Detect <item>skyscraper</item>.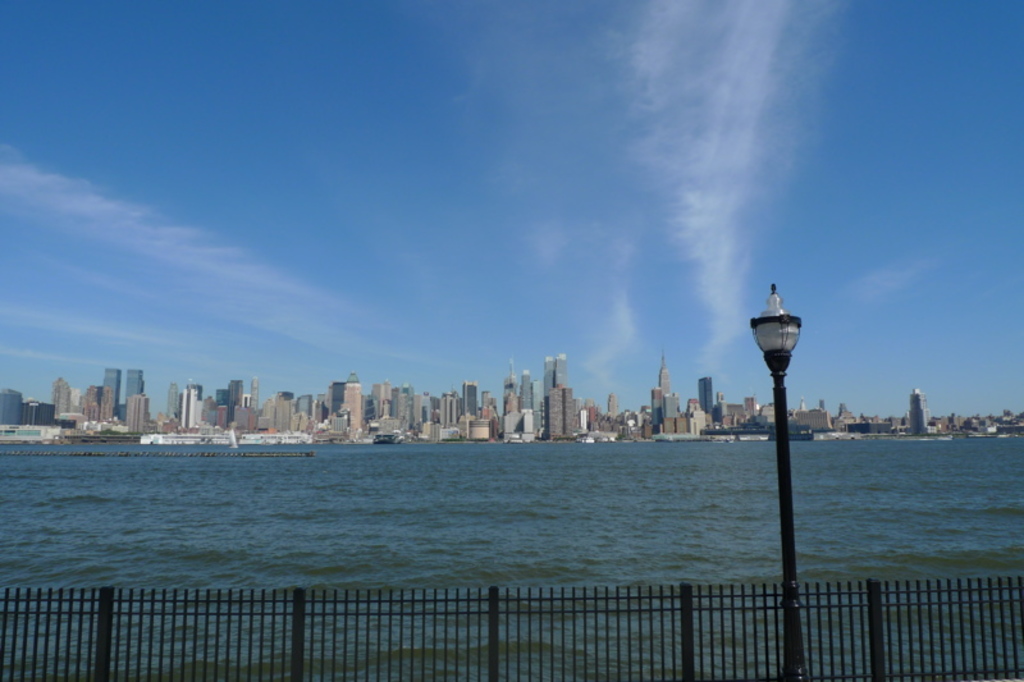
Detected at 516, 374, 535, 440.
